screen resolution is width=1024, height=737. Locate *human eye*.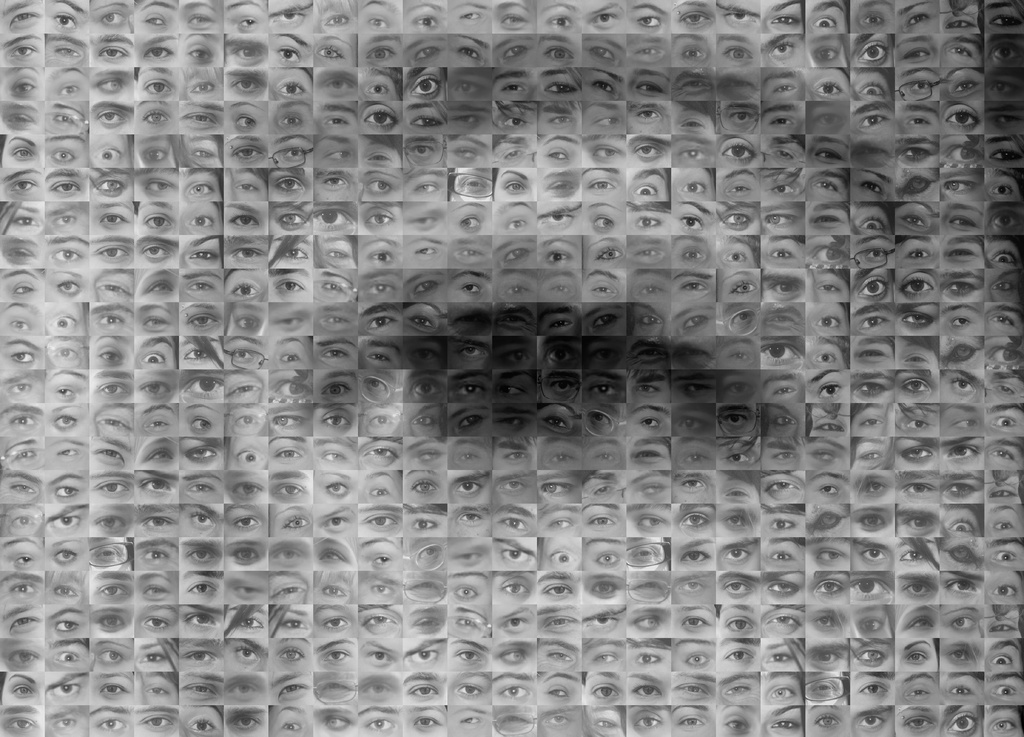
Rect(327, 409, 345, 431).
